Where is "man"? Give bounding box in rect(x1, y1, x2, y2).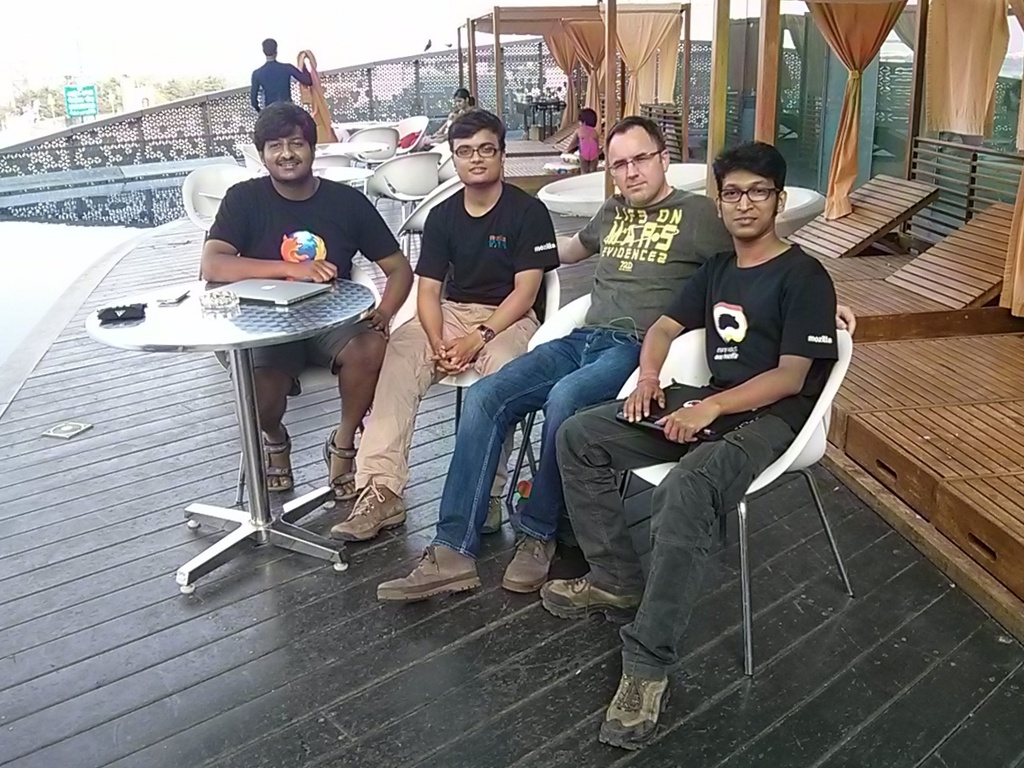
rect(253, 42, 313, 117).
